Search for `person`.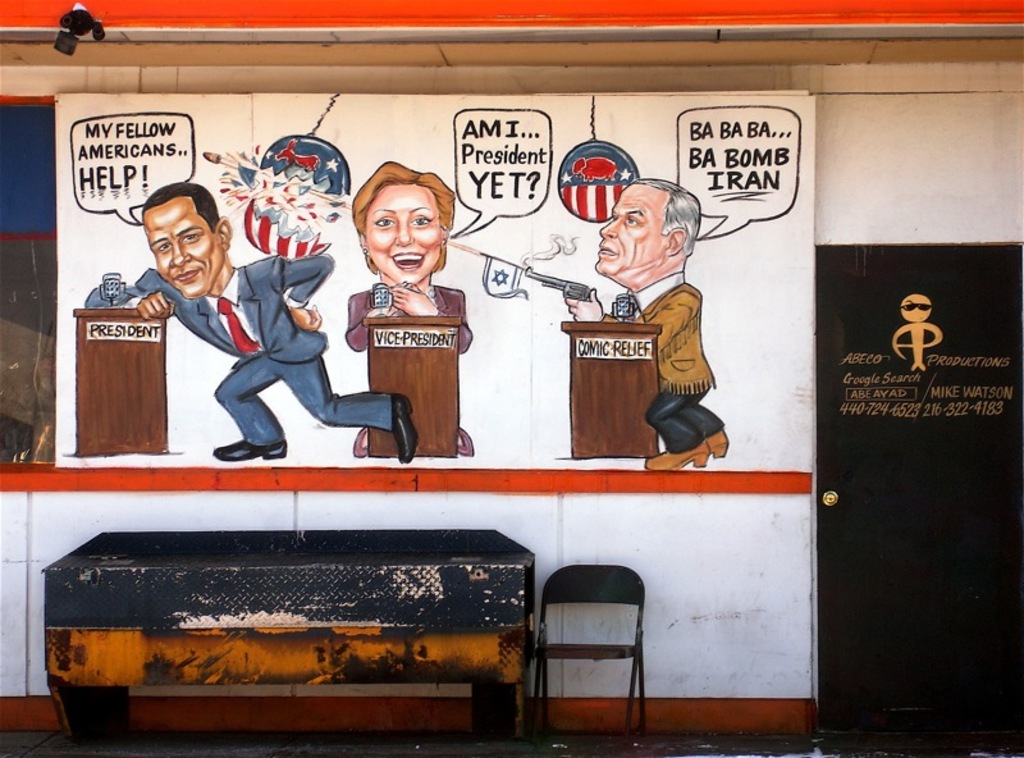
Found at box(82, 177, 419, 460).
